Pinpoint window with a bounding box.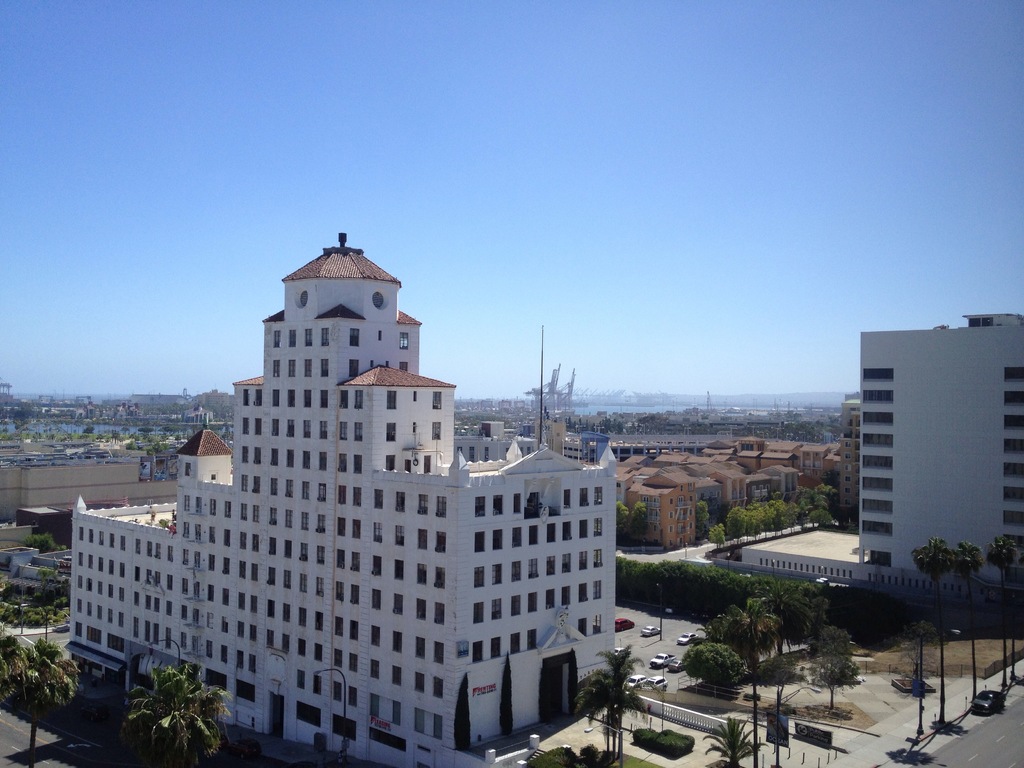
region(636, 676, 645, 683).
